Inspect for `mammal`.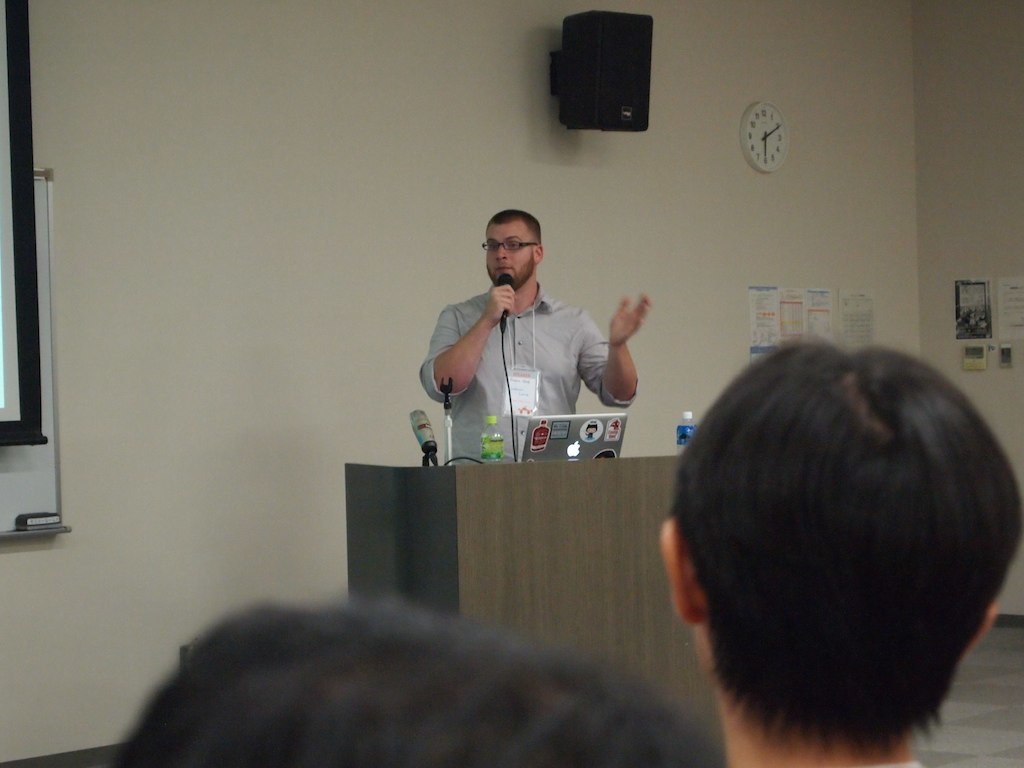
Inspection: box(391, 229, 650, 479).
